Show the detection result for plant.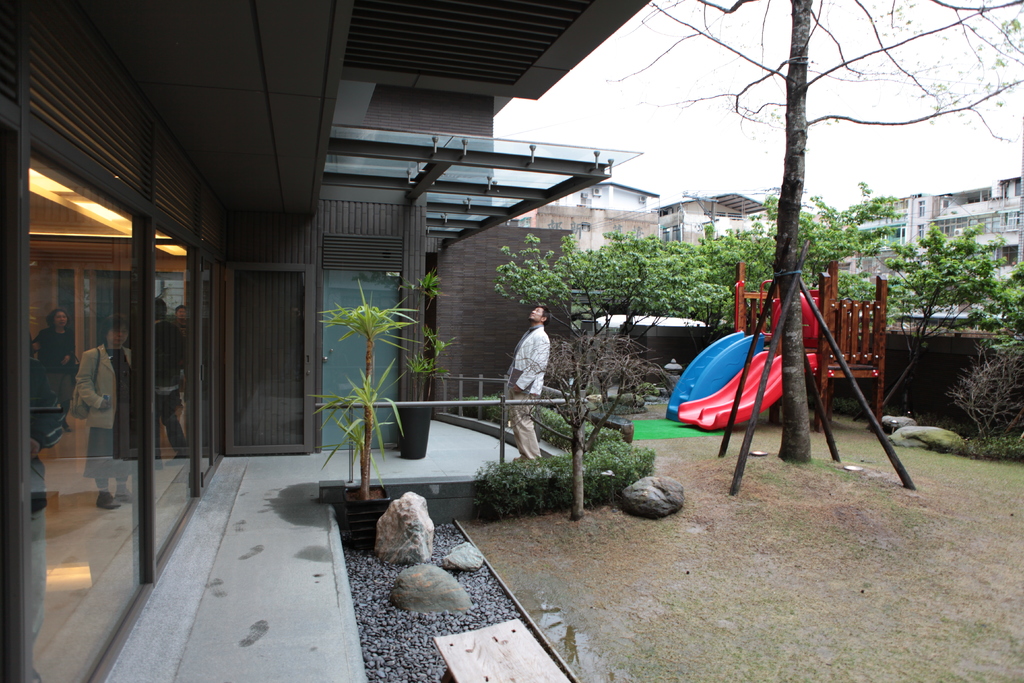
(x1=590, y1=447, x2=624, y2=502).
